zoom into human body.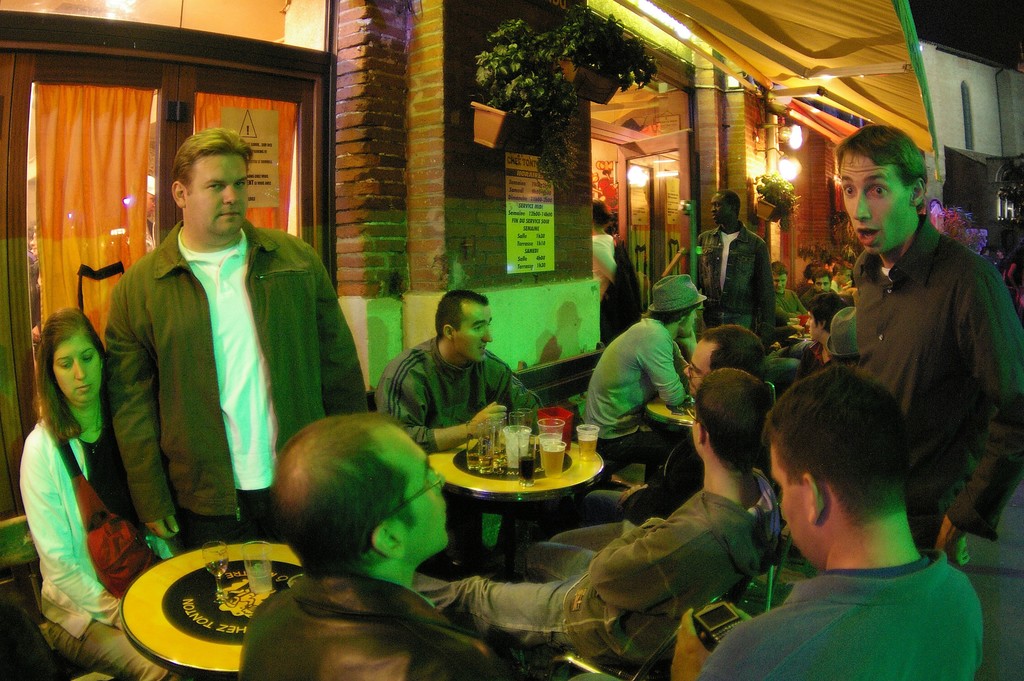
Zoom target: select_region(102, 122, 367, 551).
